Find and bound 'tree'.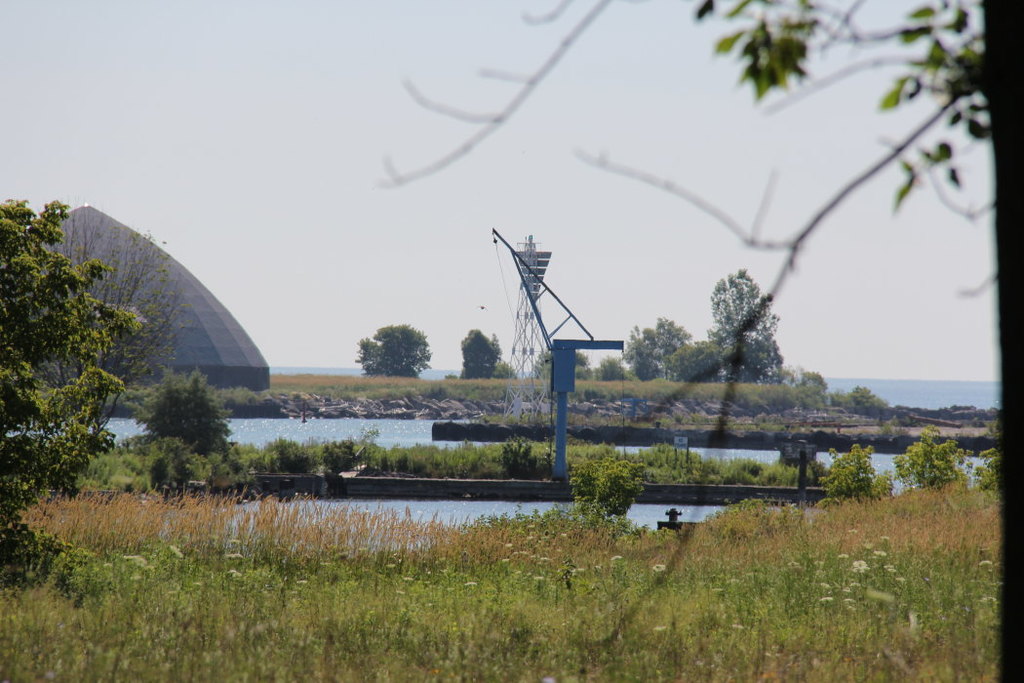
Bound: l=146, t=364, r=233, b=455.
